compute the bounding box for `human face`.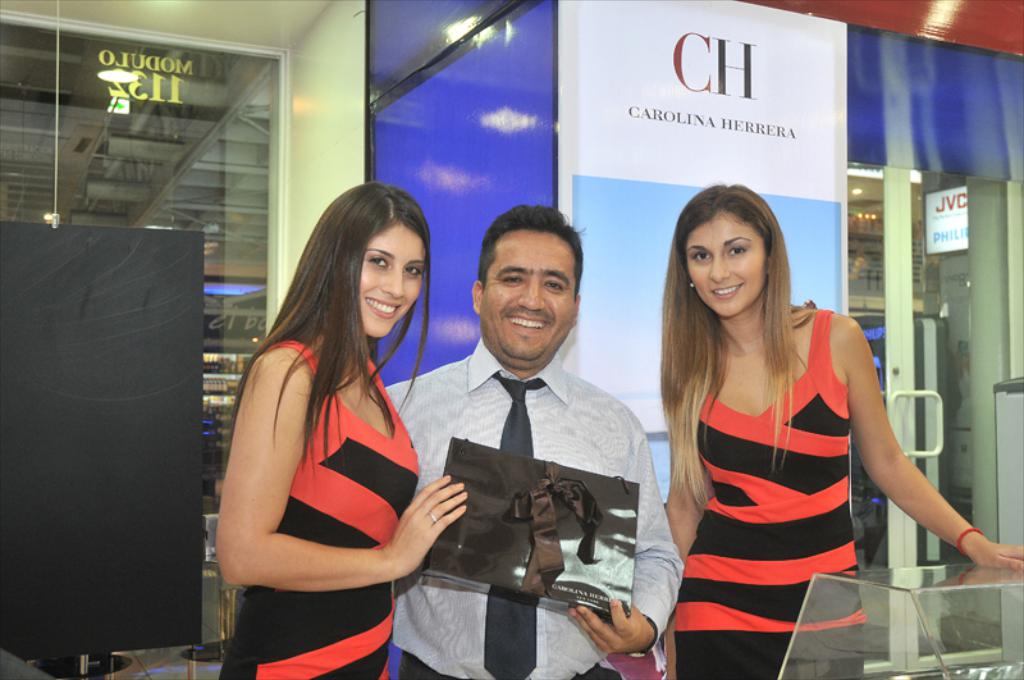
<region>678, 214, 765, 321</region>.
